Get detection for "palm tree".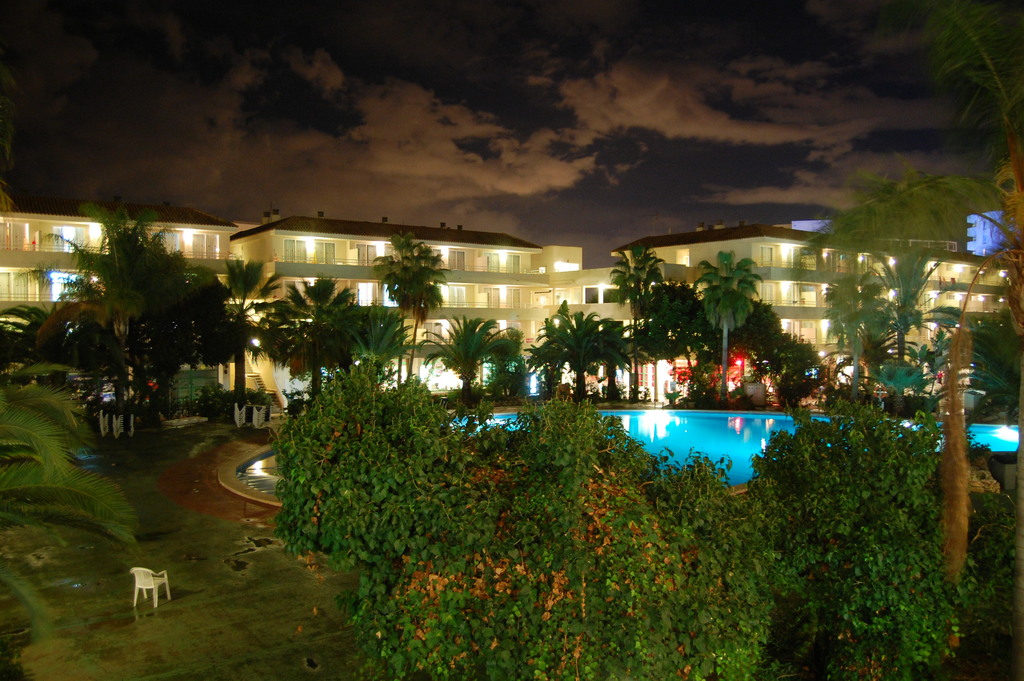
Detection: (x1=899, y1=10, x2=1023, y2=360).
